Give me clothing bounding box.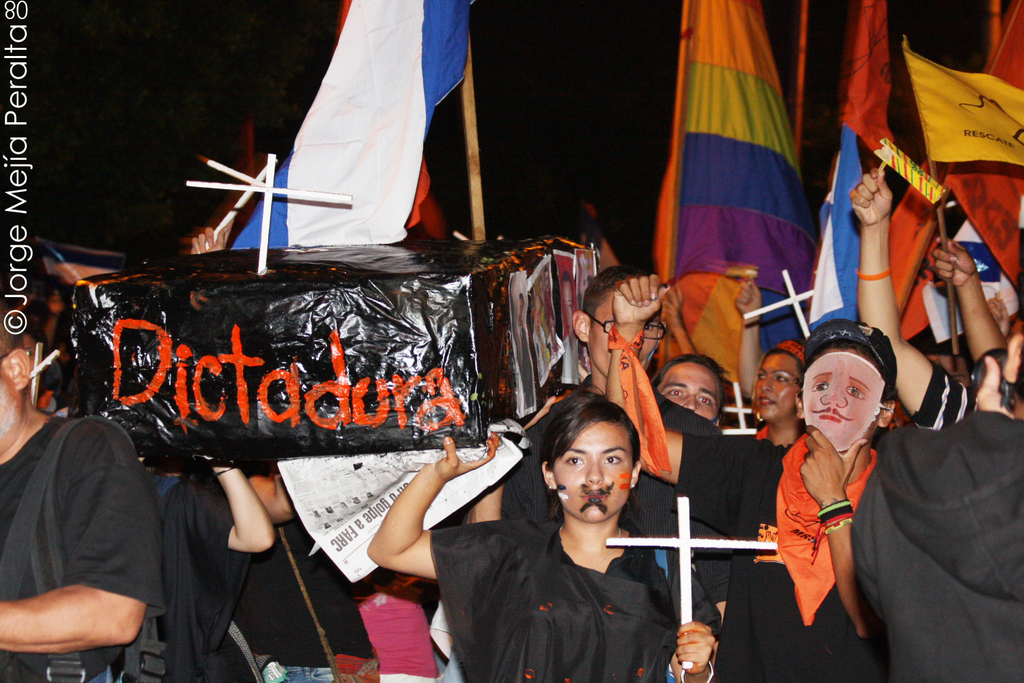
(850, 412, 1023, 682).
